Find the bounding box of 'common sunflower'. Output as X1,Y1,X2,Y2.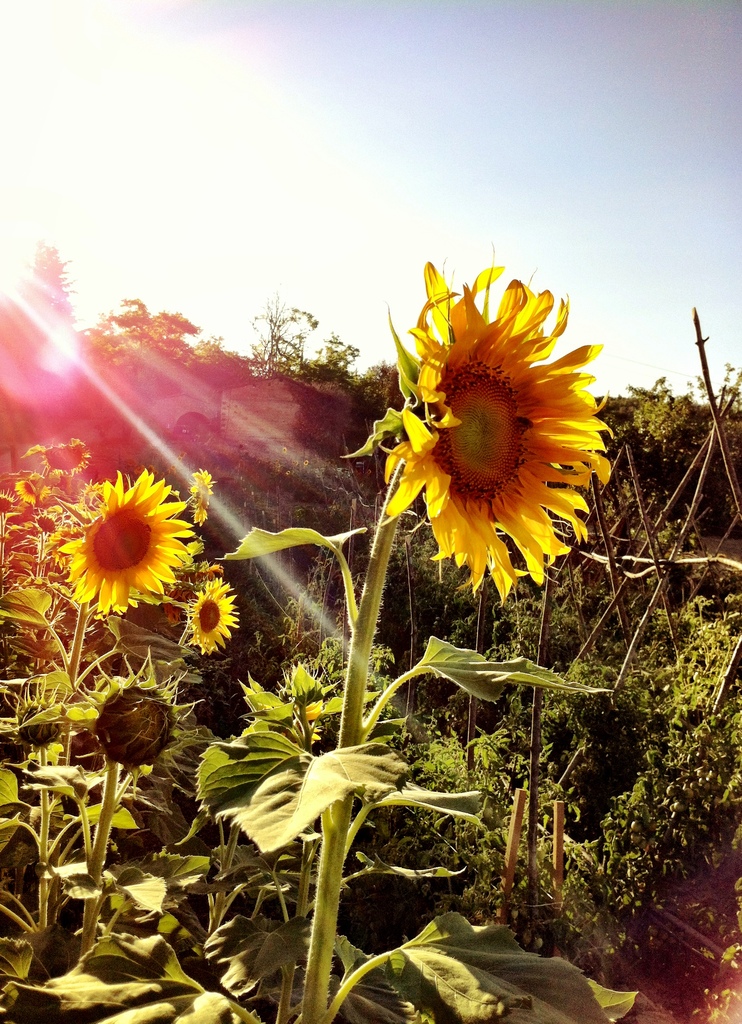
373,266,629,584.
